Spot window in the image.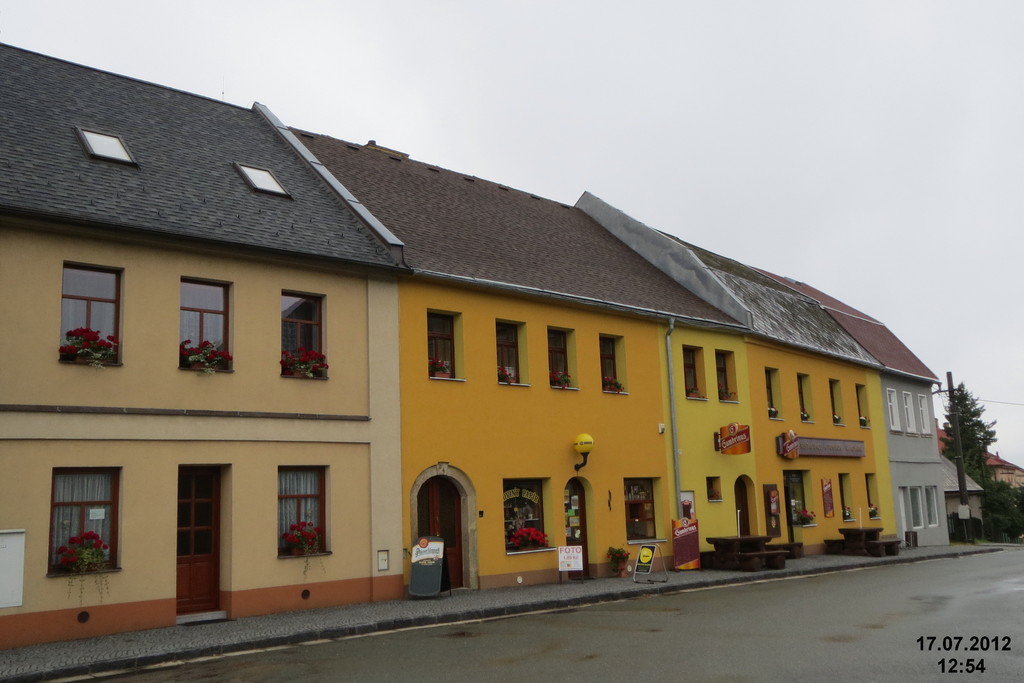
window found at bbox(621, 477, 656, 547).
